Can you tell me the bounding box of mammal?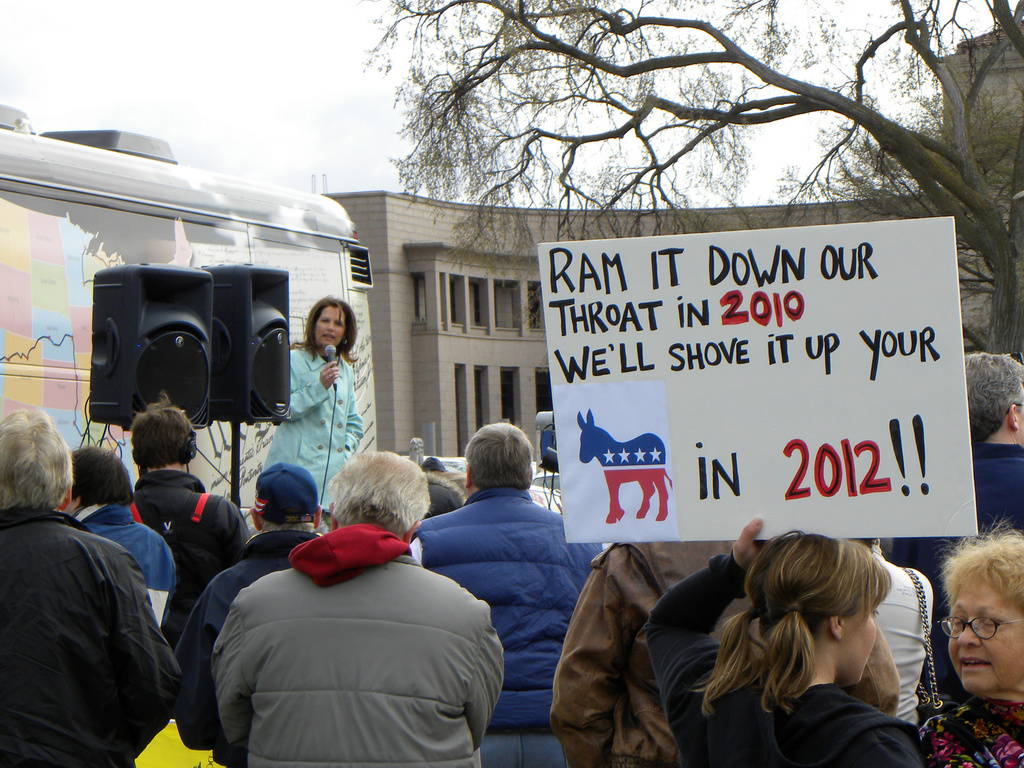
<bbox>418, 456, 470, 516</bbox>.
